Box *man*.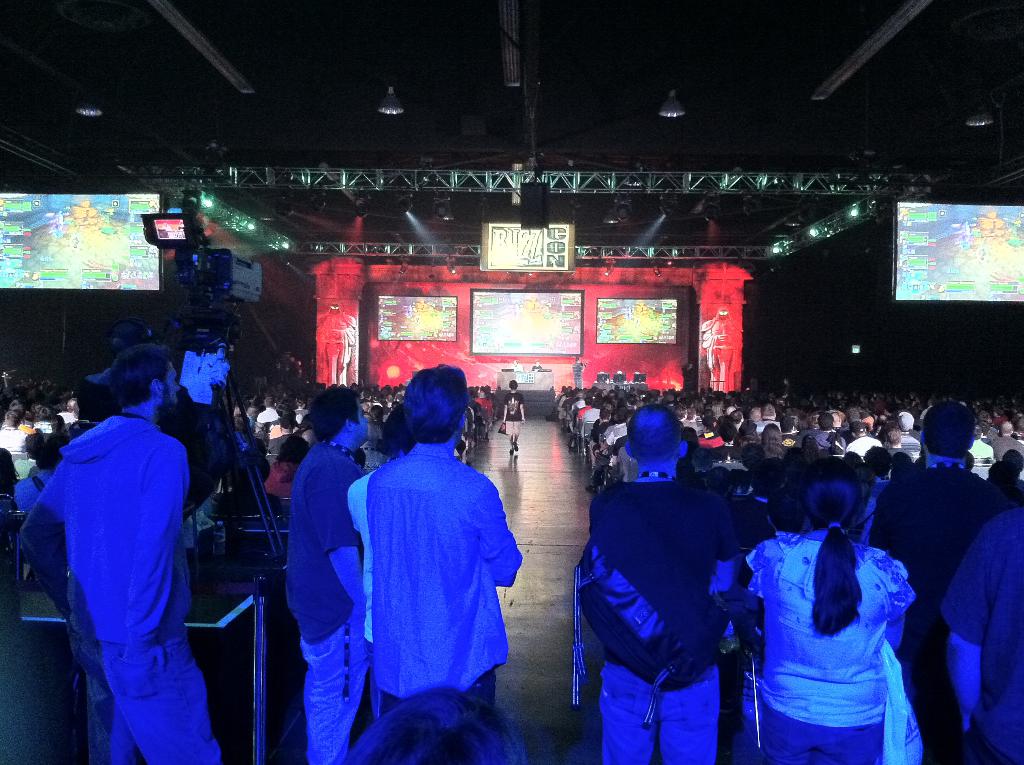
box(0, 409, 28, 459).
